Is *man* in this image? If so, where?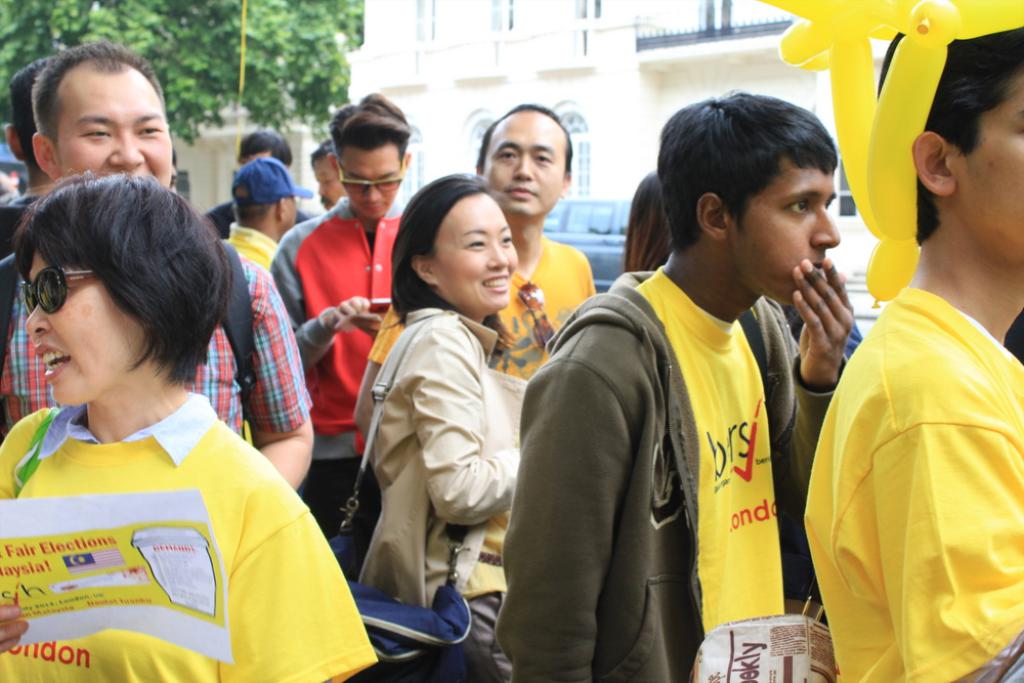
Yes, at left=350, top=106, right=615, bottom=513.
